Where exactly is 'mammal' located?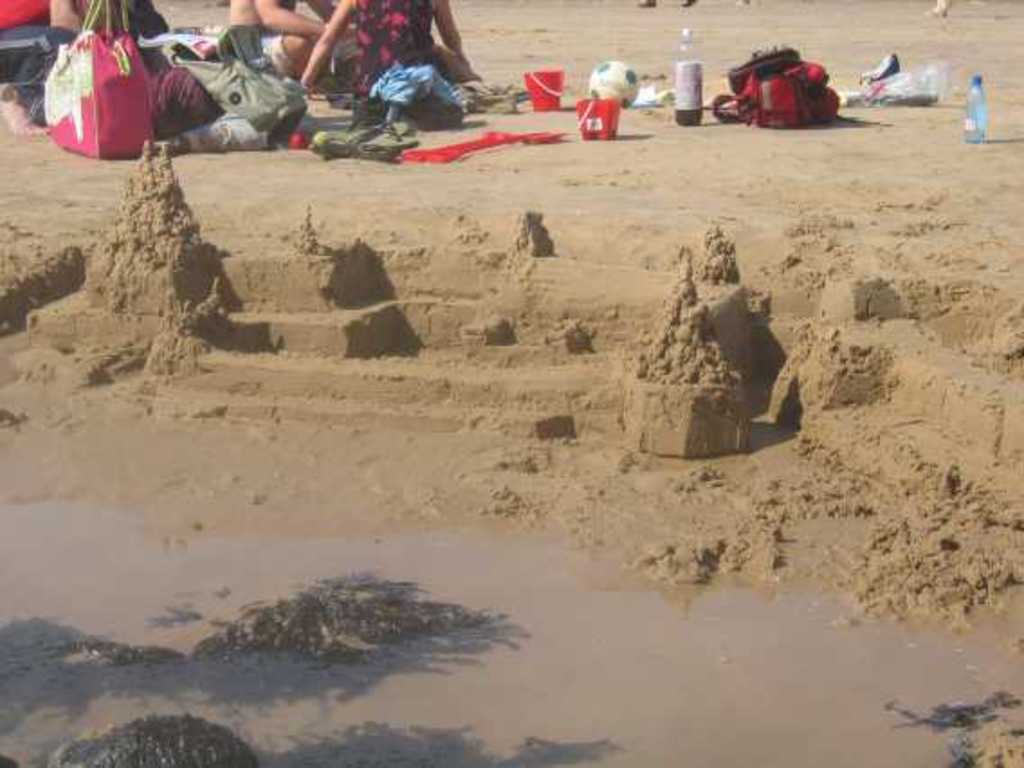
Its bounding box is <bbox>0, 0, 88, 128</bbox>.
